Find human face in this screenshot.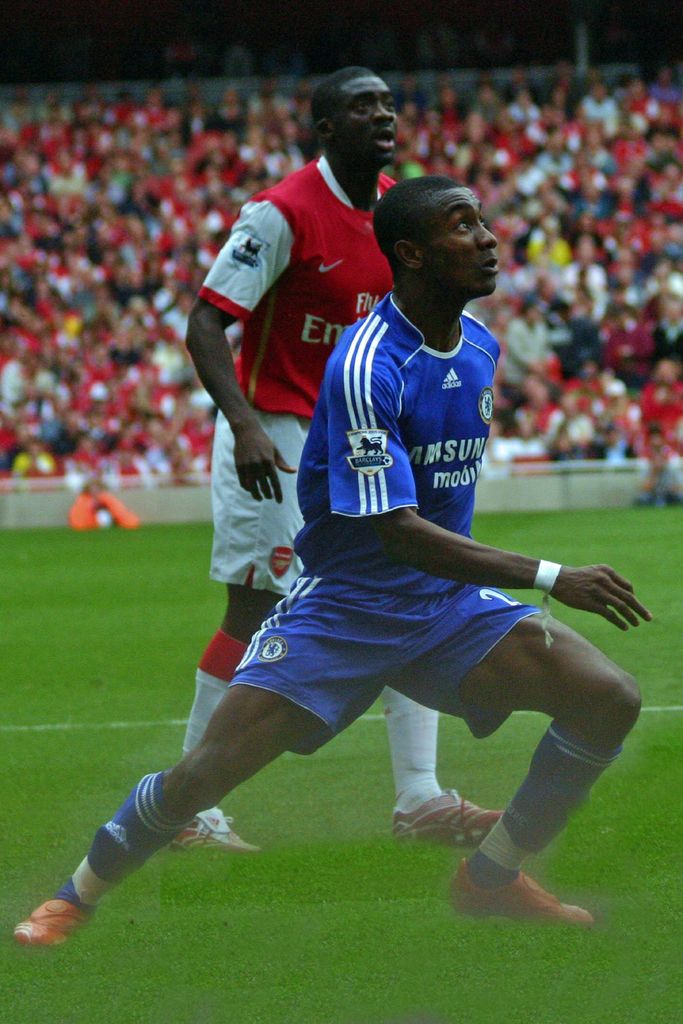
The bounding box for human face is [418,186,502,296].
